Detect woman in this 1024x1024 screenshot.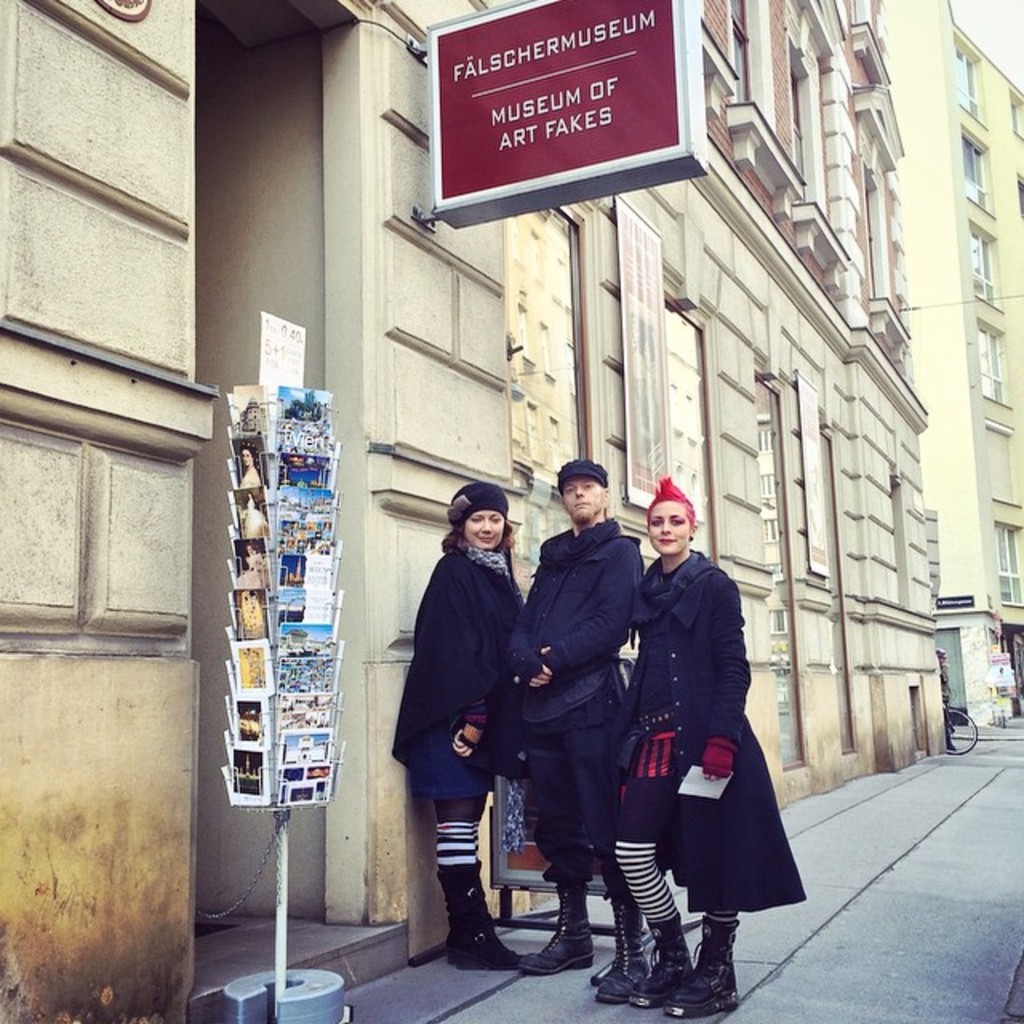
Detection: crop(384, 483, 525, 976).
